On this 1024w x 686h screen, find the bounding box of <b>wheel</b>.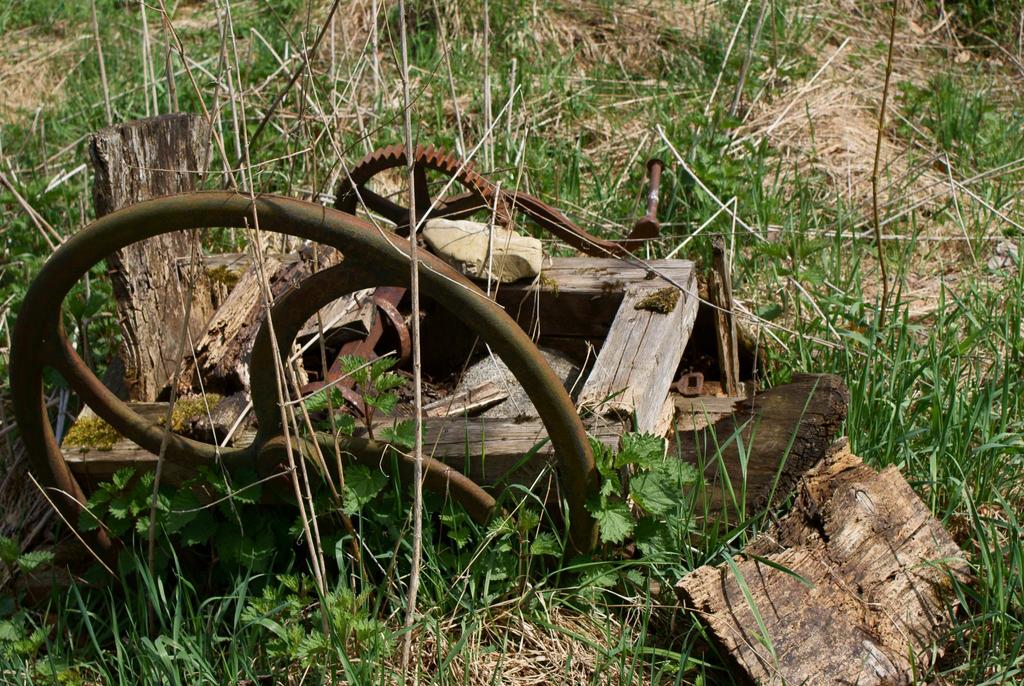
Bounding box: 8, 189, 600, 609.
